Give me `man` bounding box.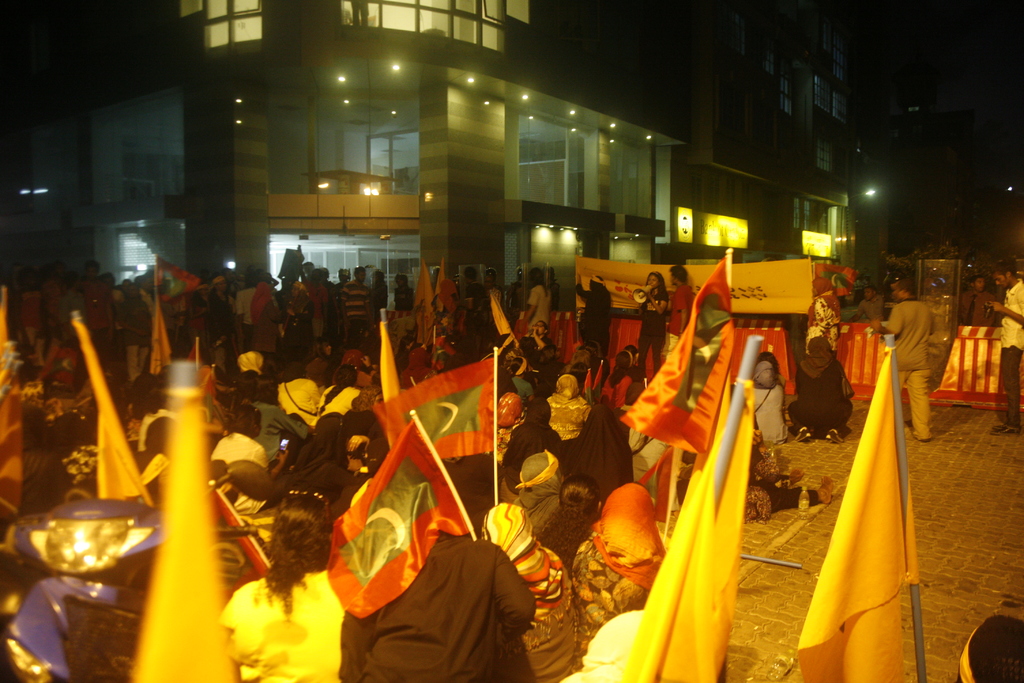
892 300 964 424.
